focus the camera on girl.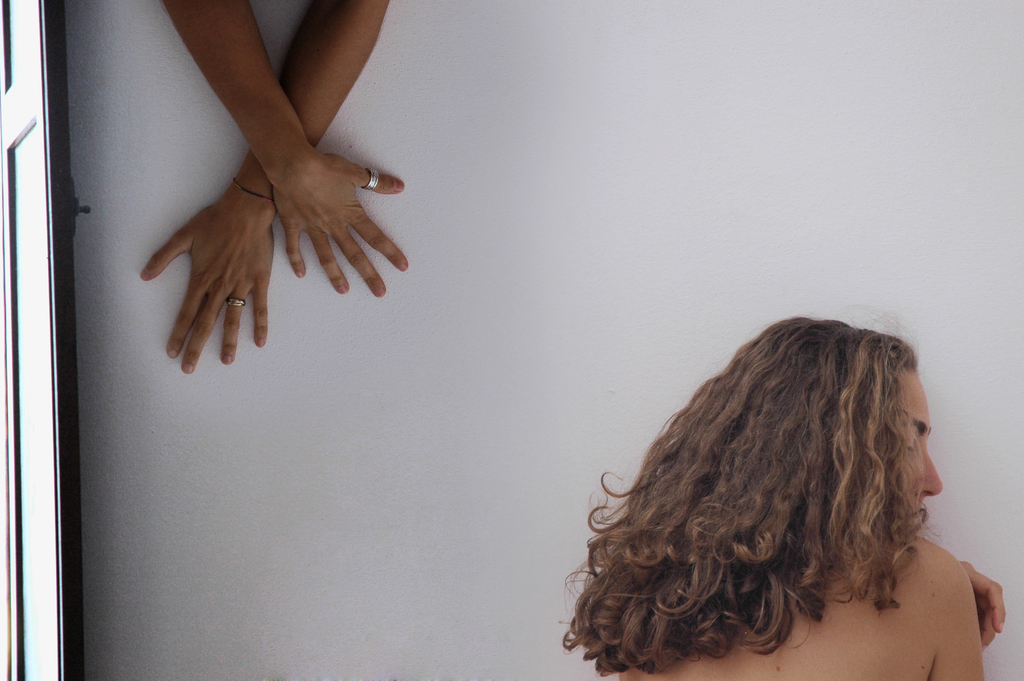
Focus region: 559:318:1005:680.
